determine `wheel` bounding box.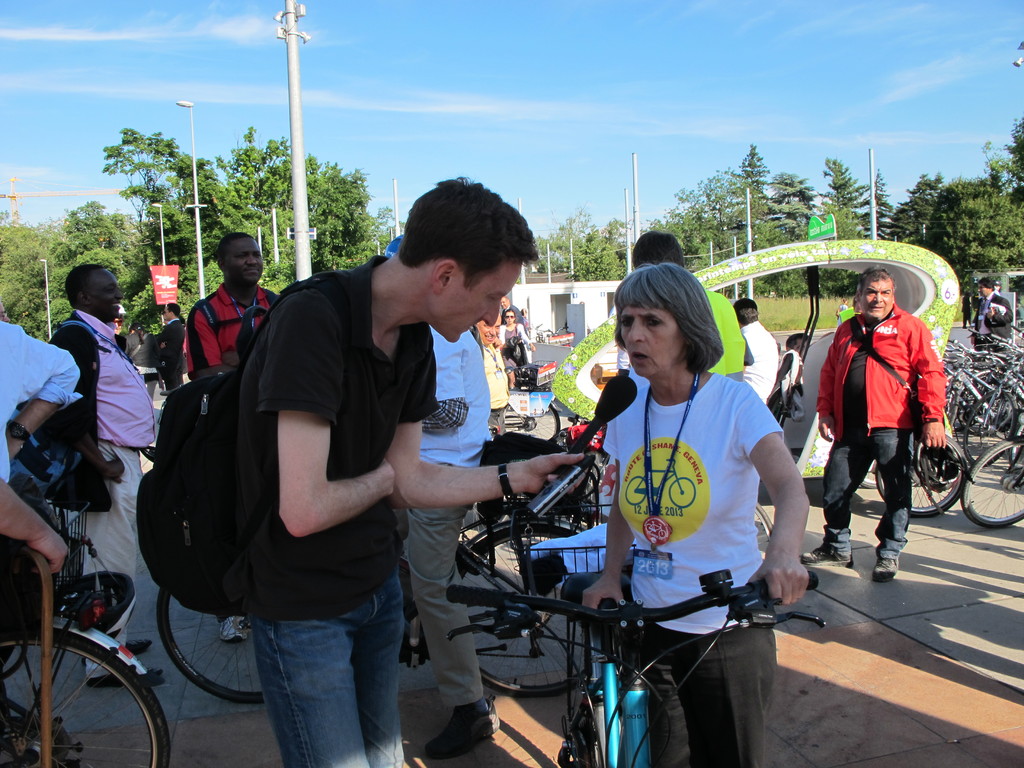
Determined: [left=669, top=477, right=695, bottom=509].
